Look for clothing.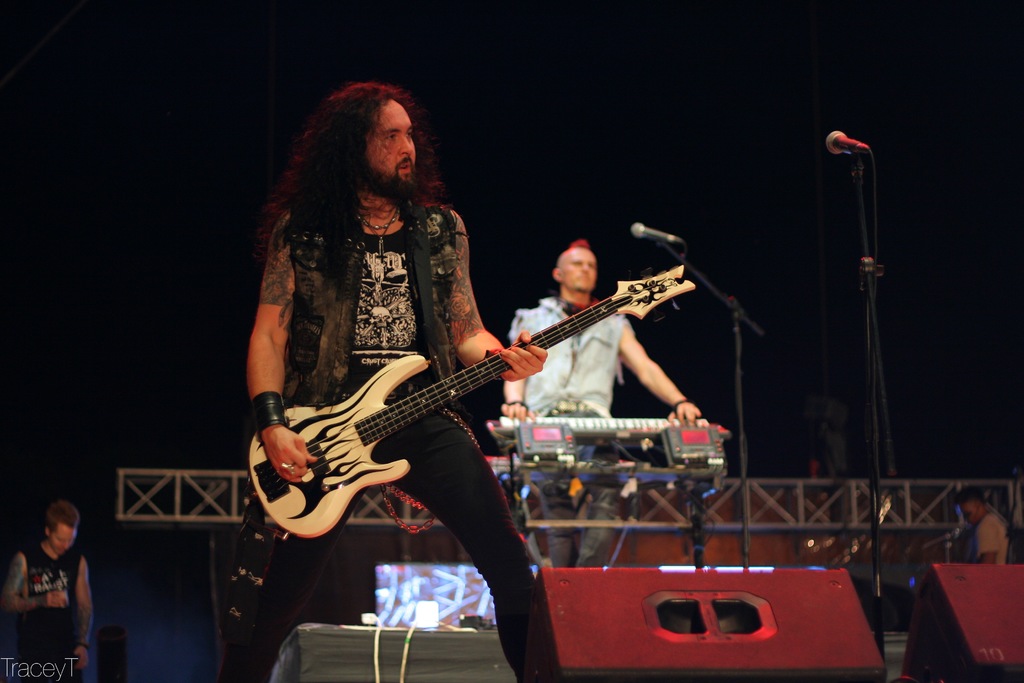
Found: (509,296,639,567).
